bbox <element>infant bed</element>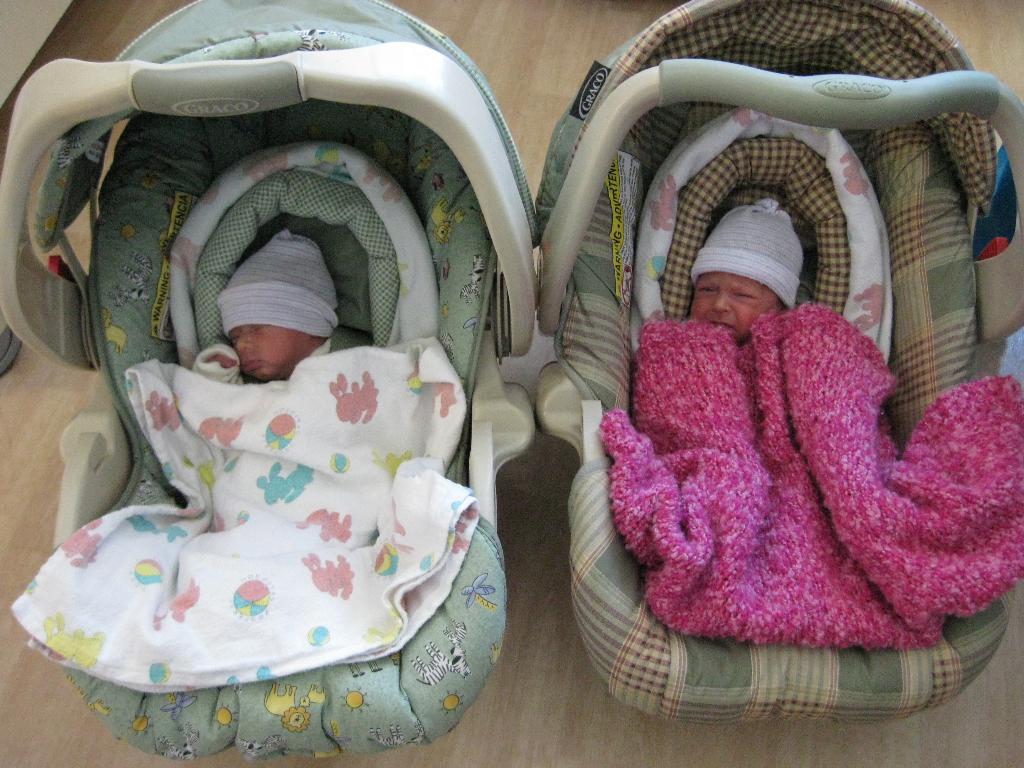
530, 0, 1023, 729
